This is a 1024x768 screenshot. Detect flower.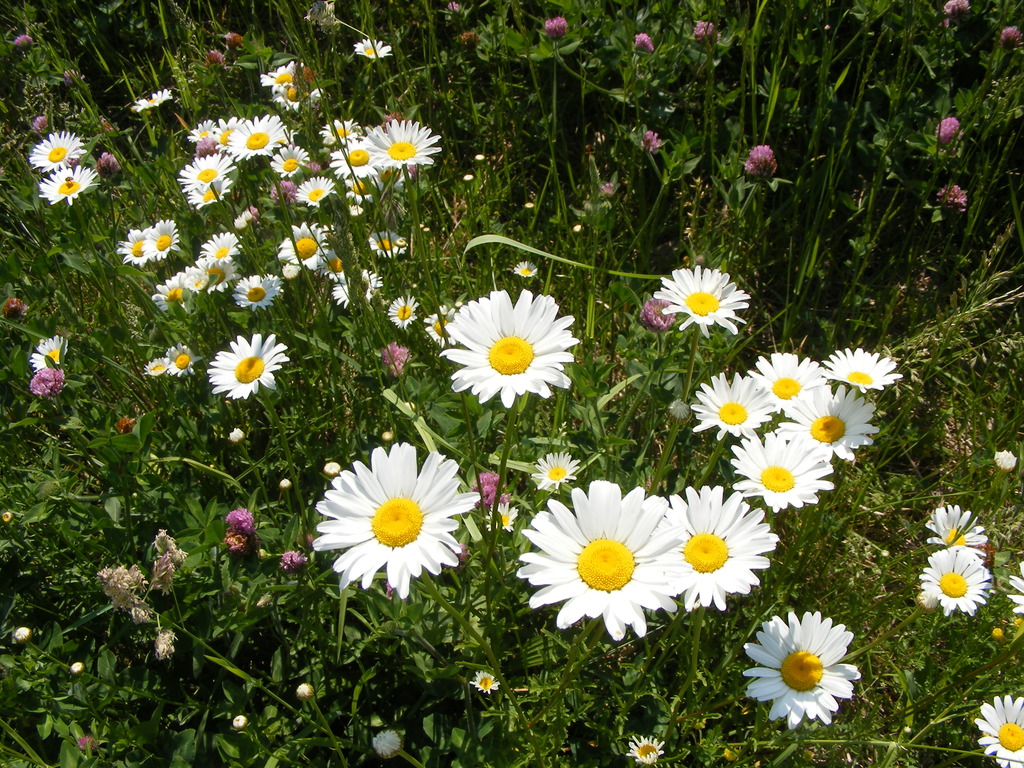
pyautogui.locateOnScreen(1004, 558, 1023, 611).
